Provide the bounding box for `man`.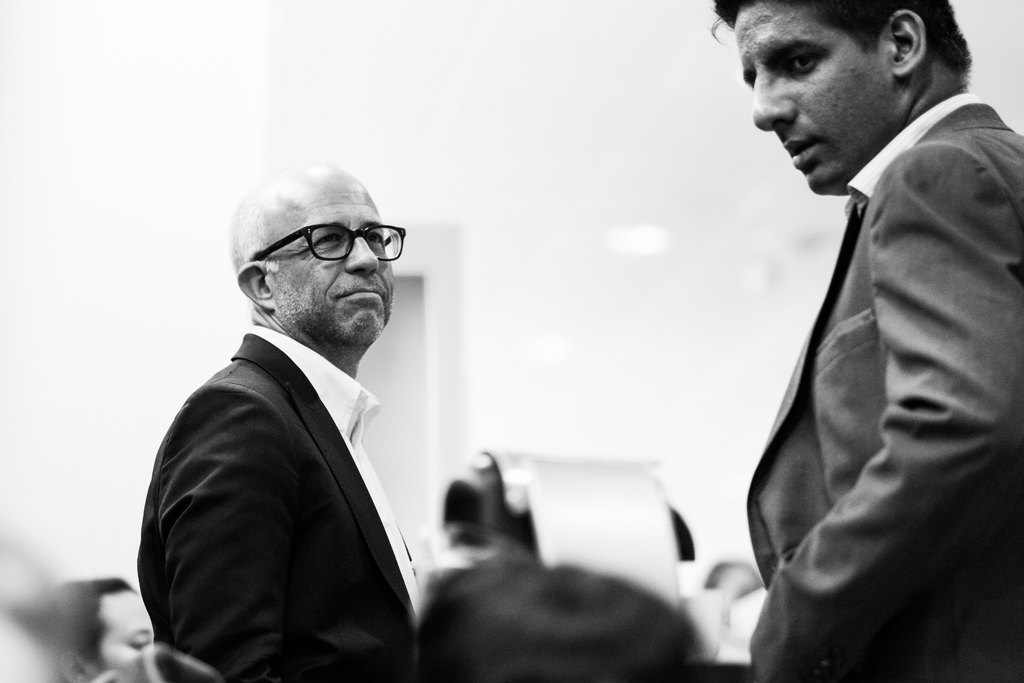
132, 142, 466, 682.
